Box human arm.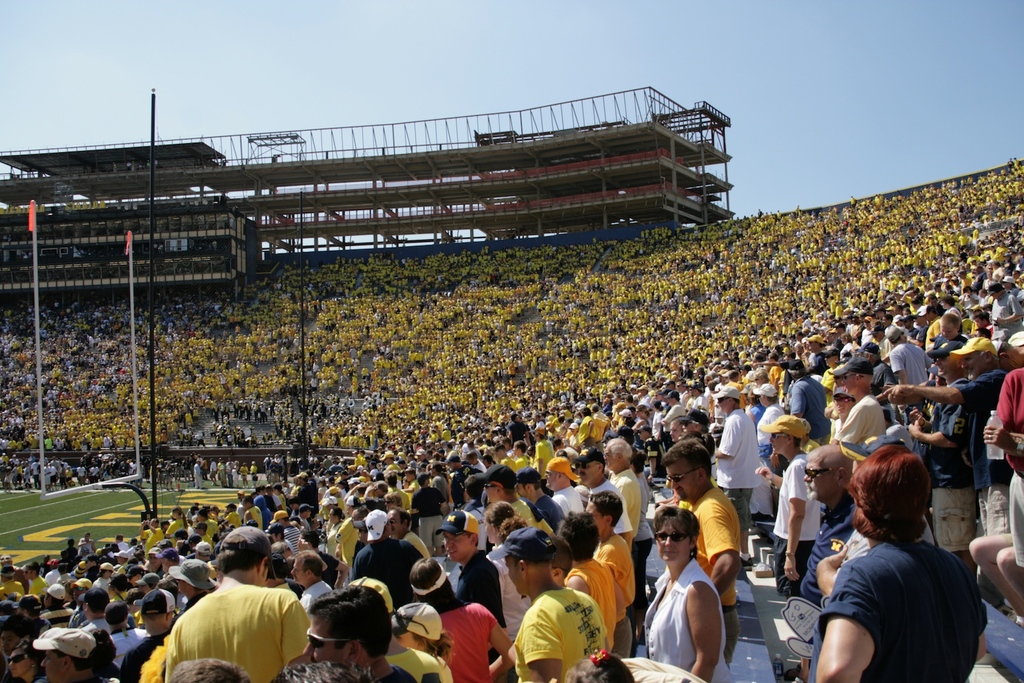
crop(646, 439, 660, 481).
